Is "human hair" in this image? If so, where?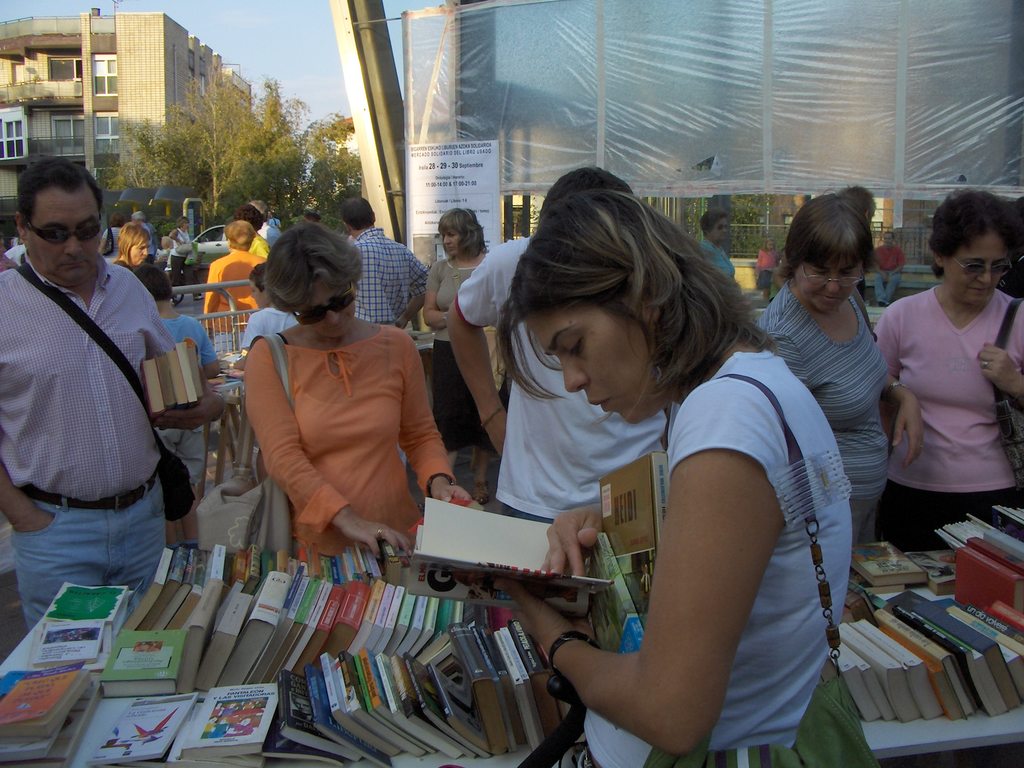
Yes, at 179,216,191,230.
